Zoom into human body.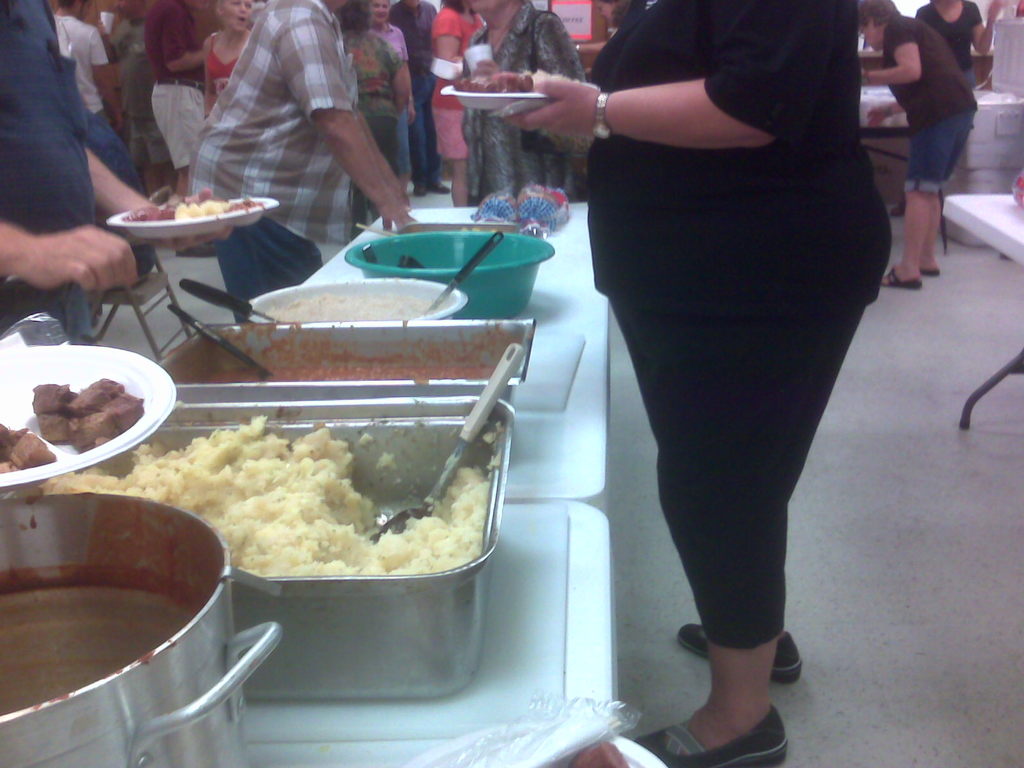
Zoom target: 891 0 1002 214.
